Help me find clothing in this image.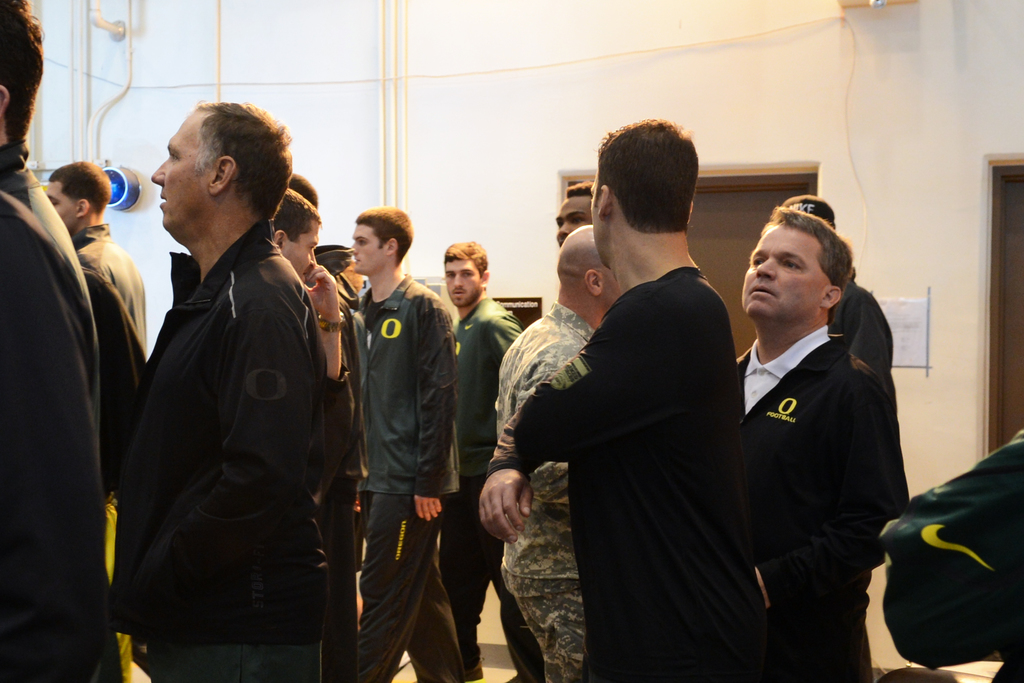
Found it: Rect(732, 317, 908, 682).
